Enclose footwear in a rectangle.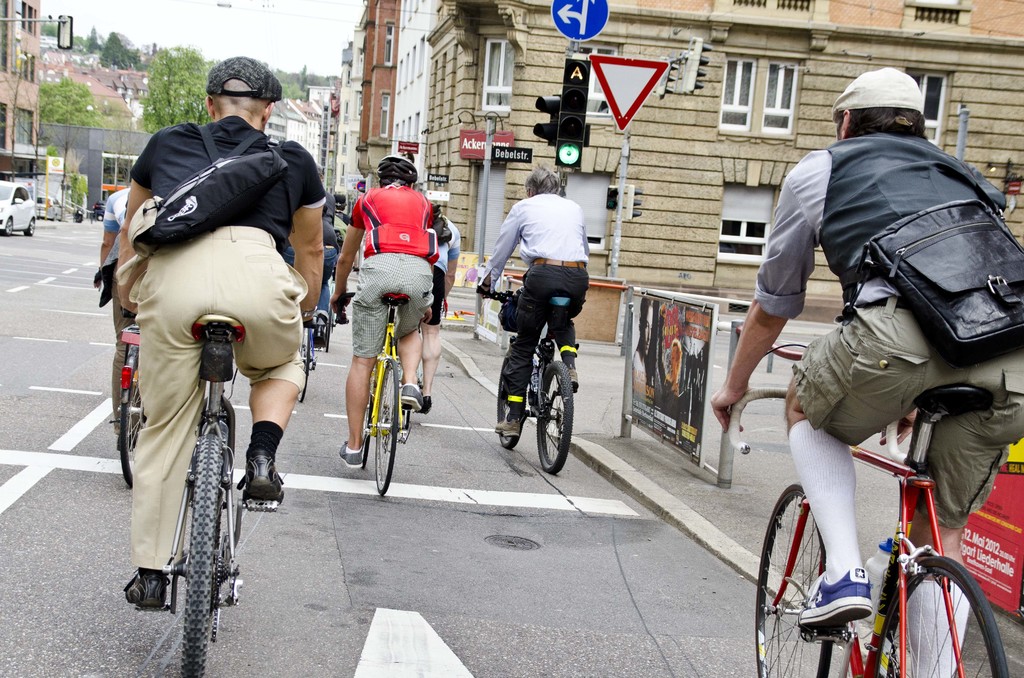
Rect(337, 438, 369, 467).
